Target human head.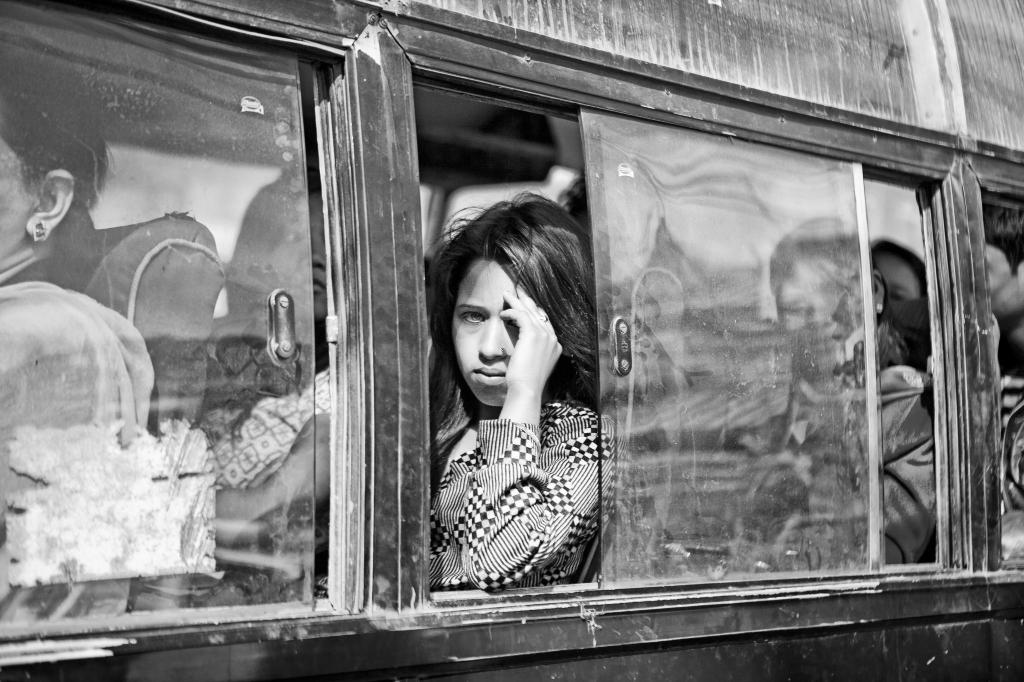
Target region: 559,165,666,285.
